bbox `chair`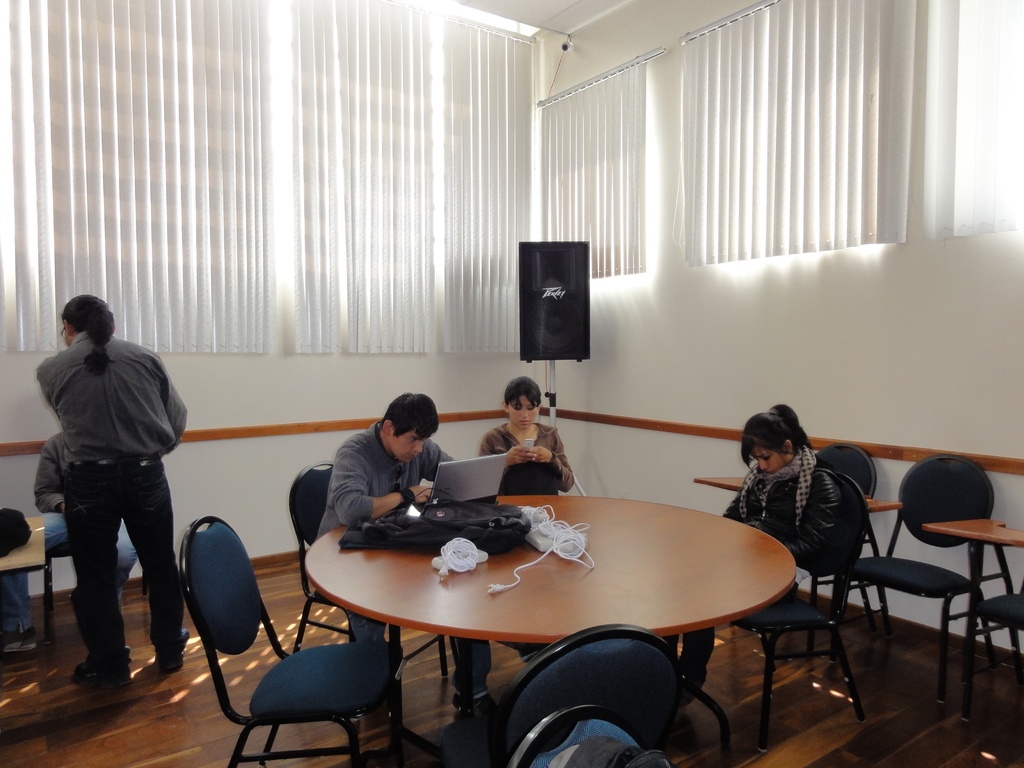
Rect(812, 442, 884, 646)
